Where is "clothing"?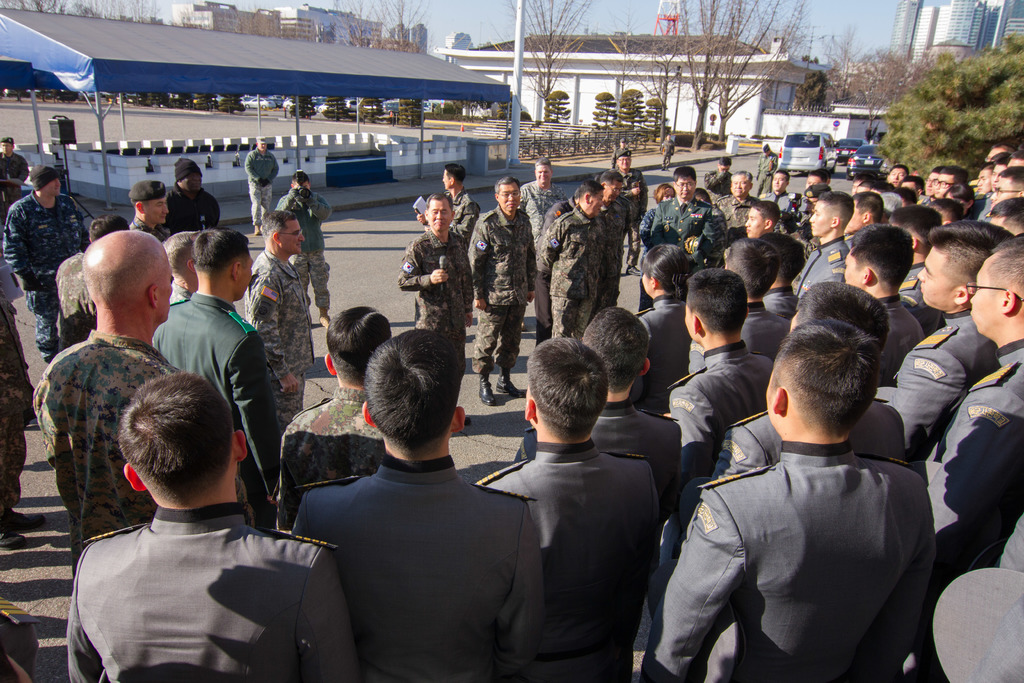
box(477, 441, 655, 682).
